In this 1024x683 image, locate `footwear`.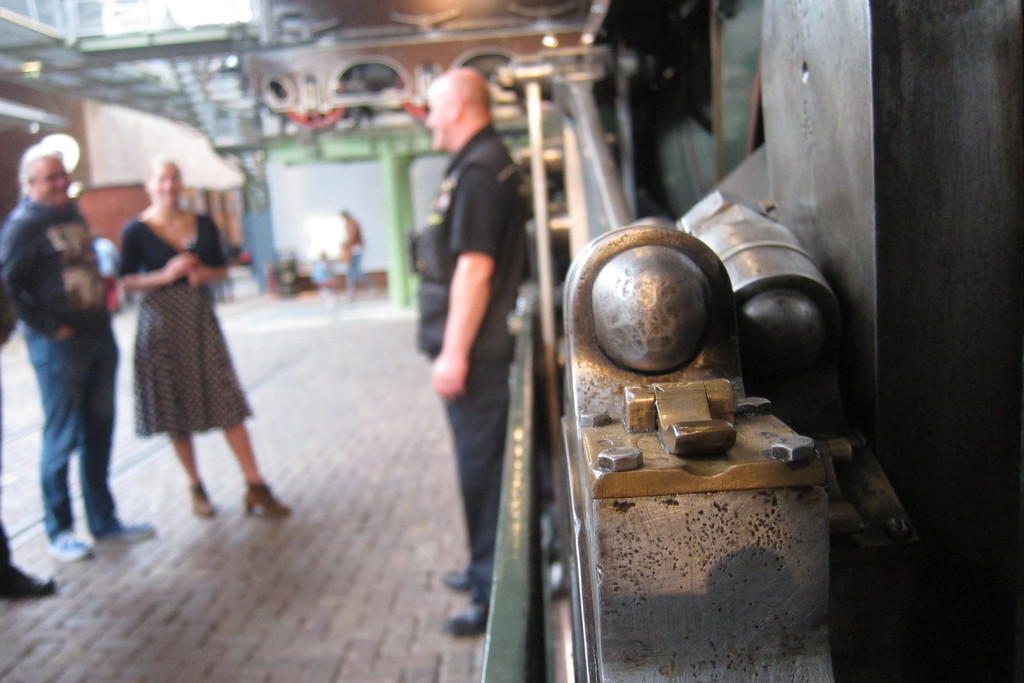
Bounding box: box(243, 485, 290, 516).
